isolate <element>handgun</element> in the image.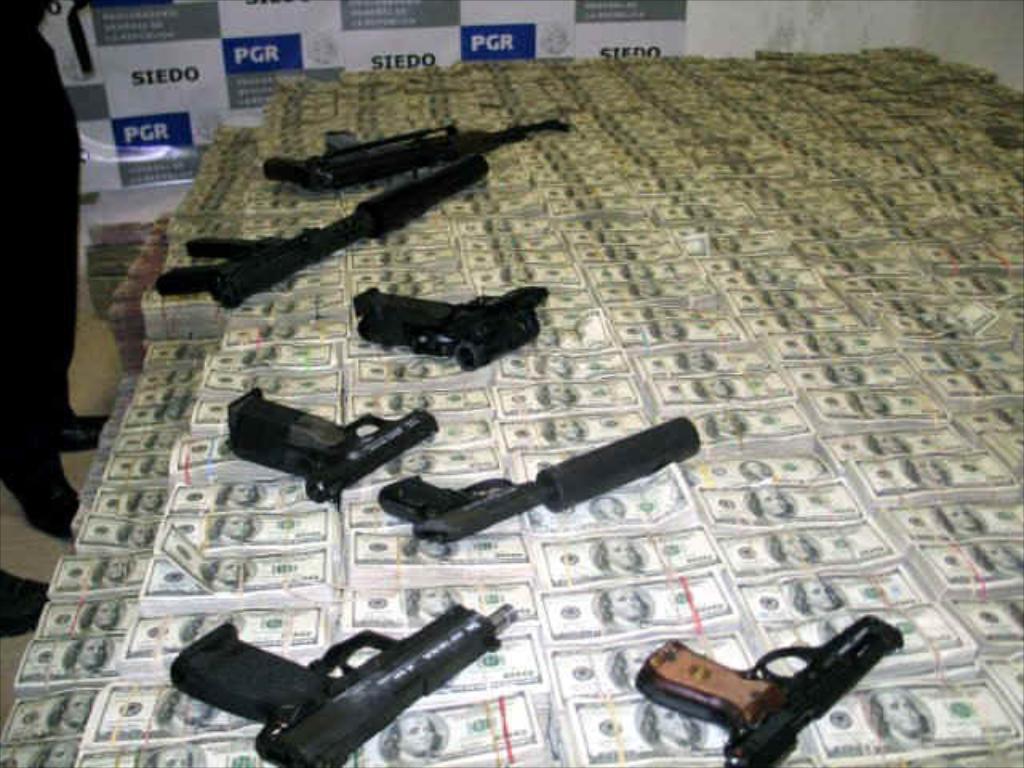
Isolated region: bbox=[627, 608, 909, 766].
